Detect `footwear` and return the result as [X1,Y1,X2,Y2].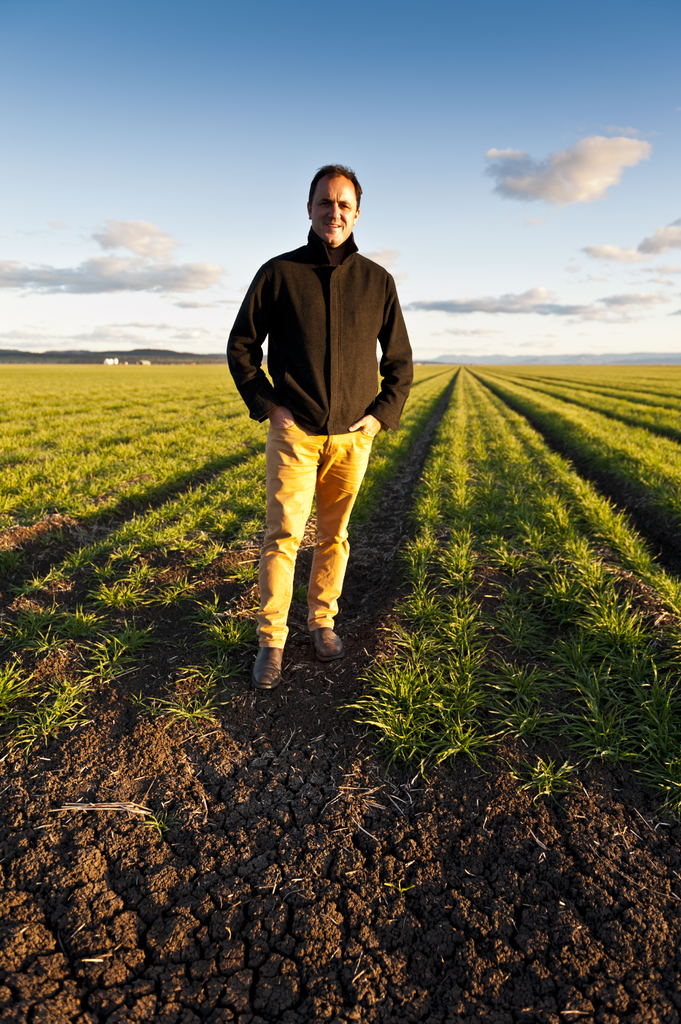
[314,625,343,664].
